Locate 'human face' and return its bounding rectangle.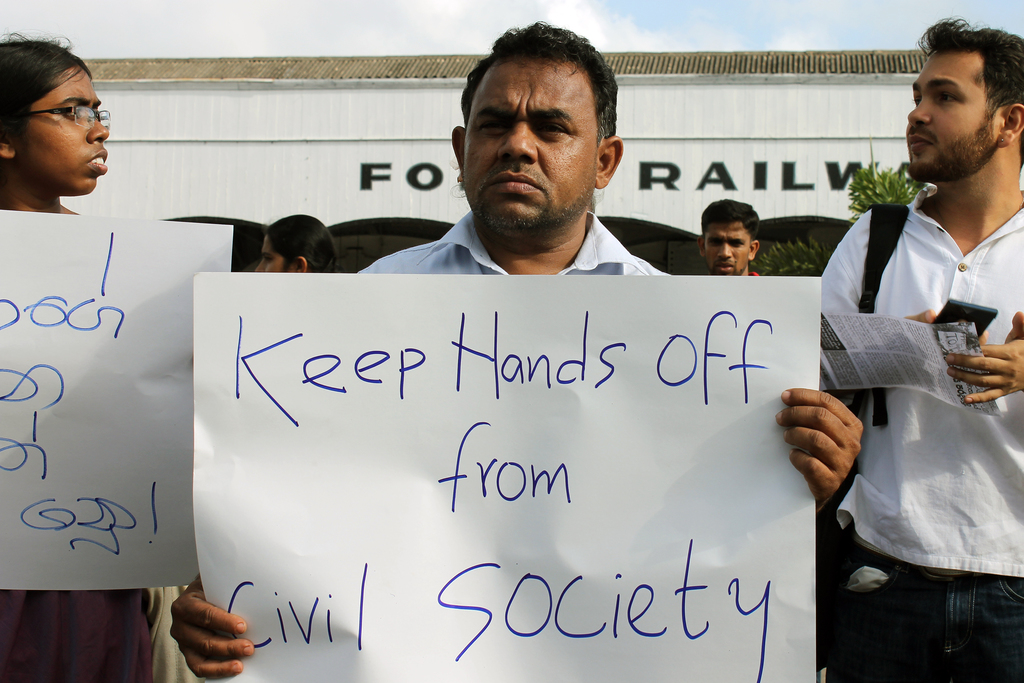
l=15, t=67, r=111, b=186.
